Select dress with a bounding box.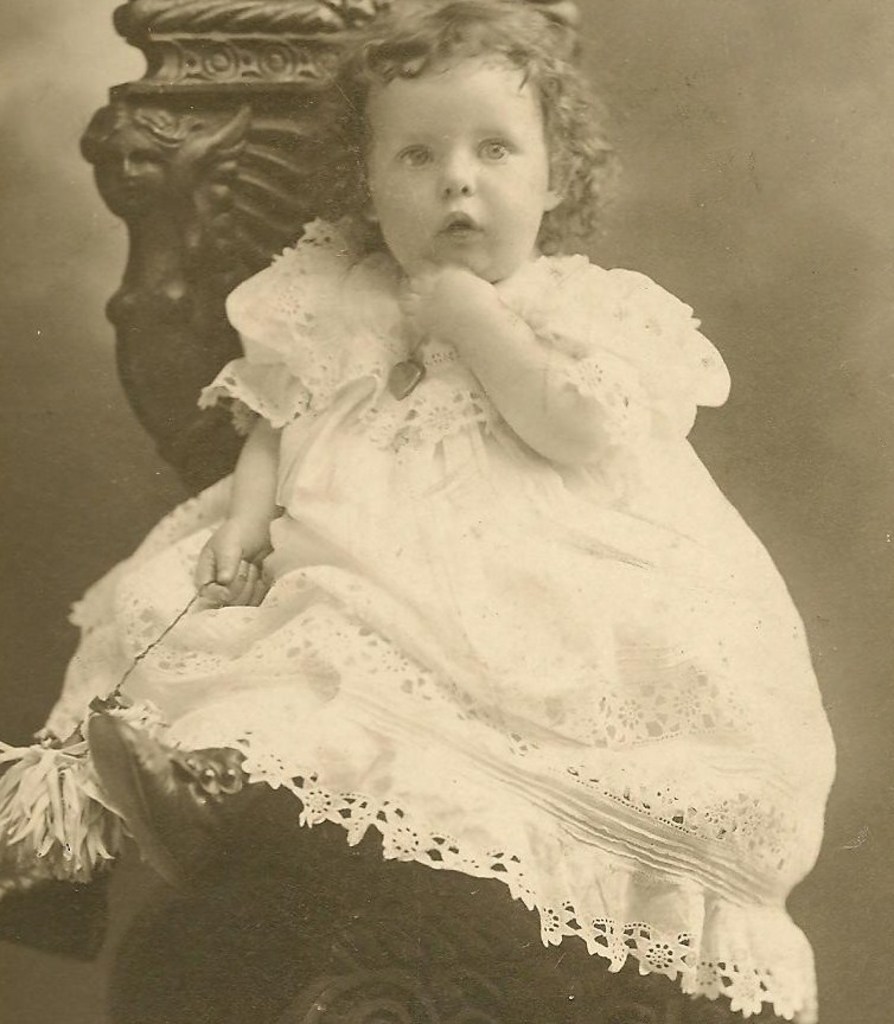
(20, 71, 866, 1023).
